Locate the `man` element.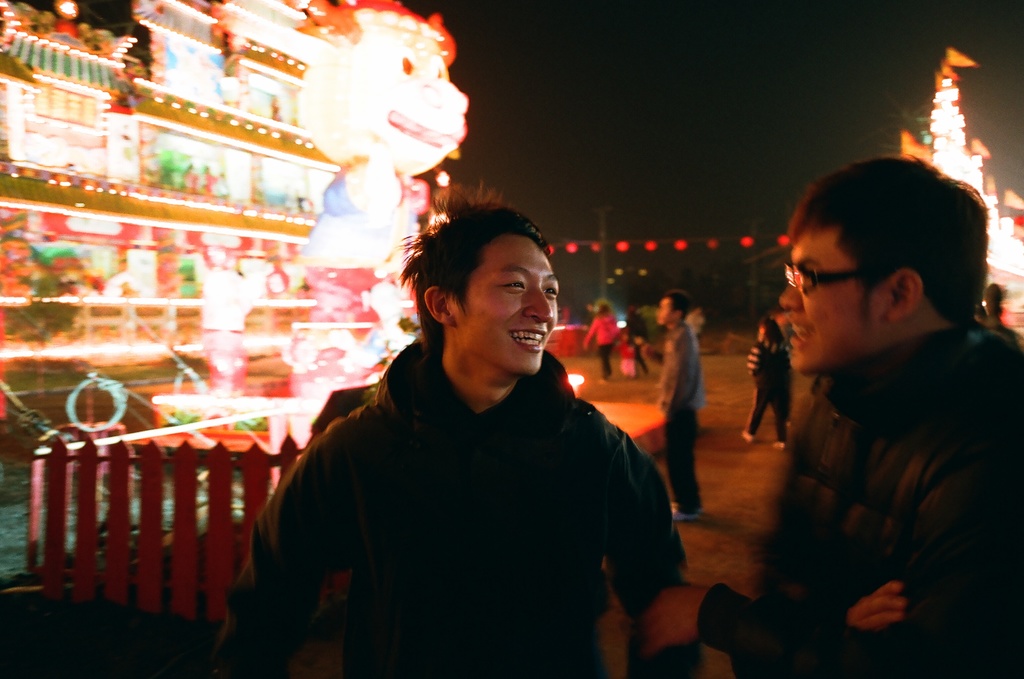
Element bbox: detection(723, 147, 1020, 646).
